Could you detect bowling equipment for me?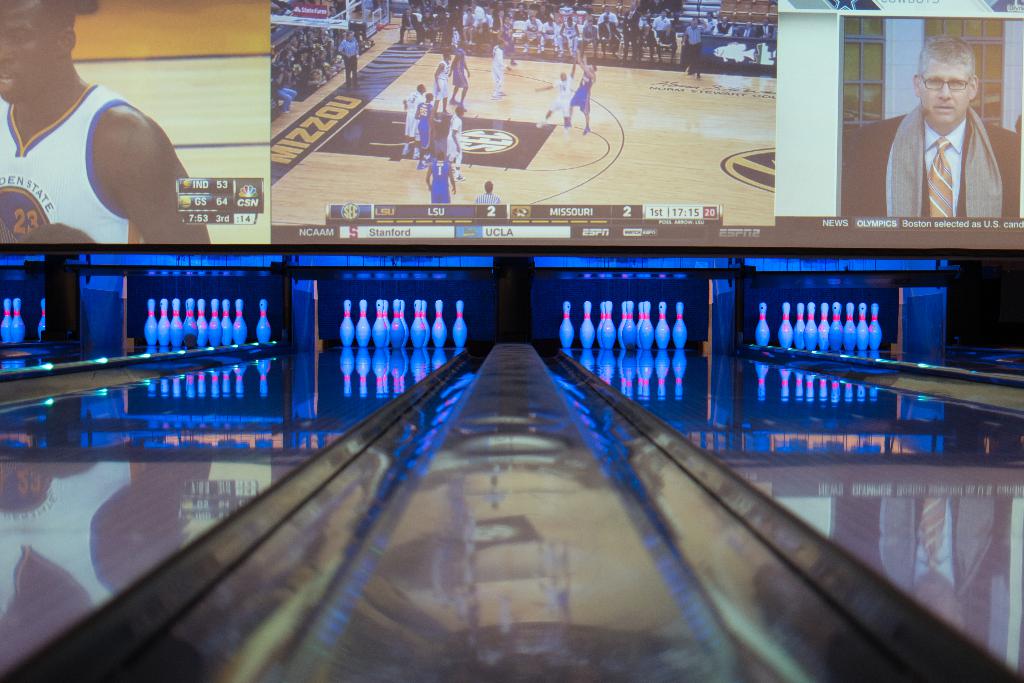
Detection result: 549 291 693 353.
